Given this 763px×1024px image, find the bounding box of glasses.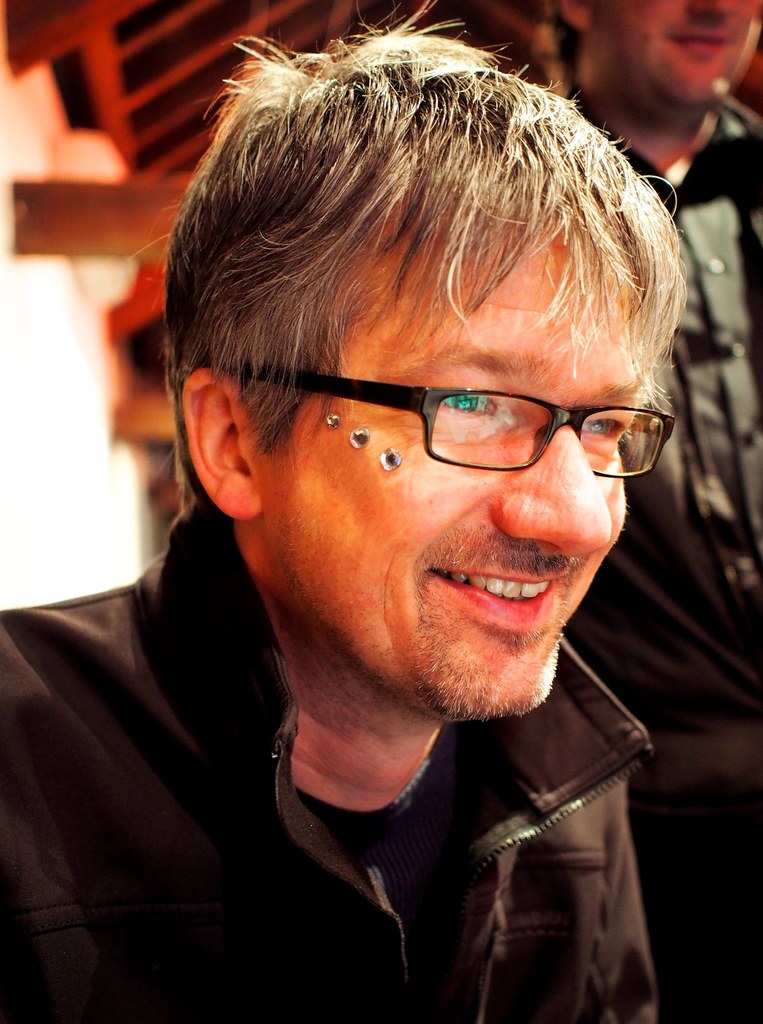
220/369/676/487.
